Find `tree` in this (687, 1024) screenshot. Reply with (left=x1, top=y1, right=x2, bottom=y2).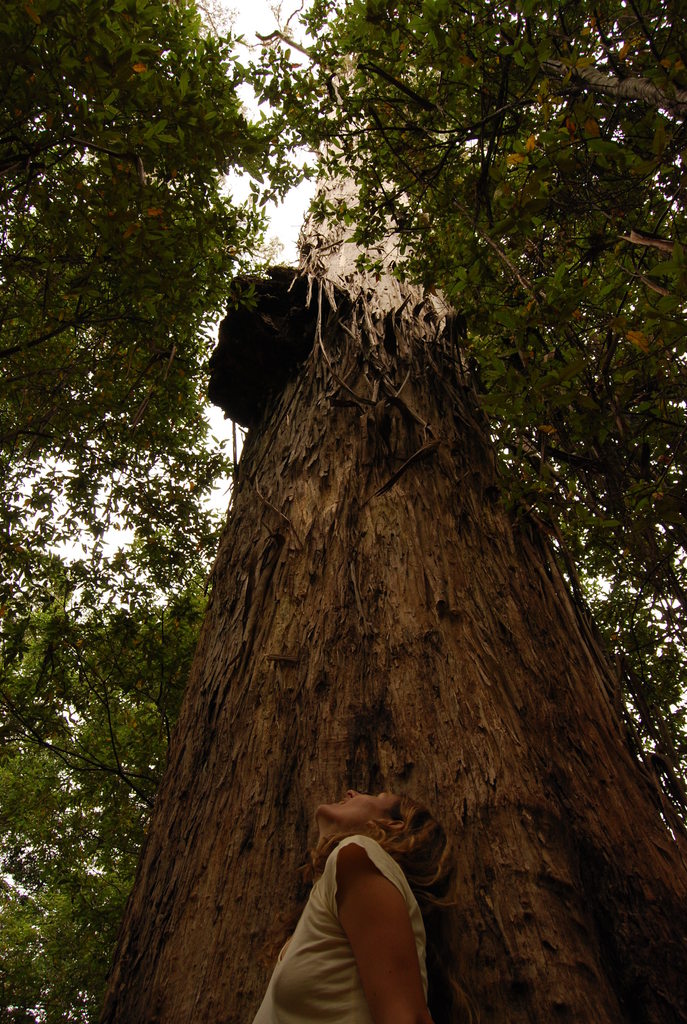
(left=0, top=0, right=325, bottom=573).
